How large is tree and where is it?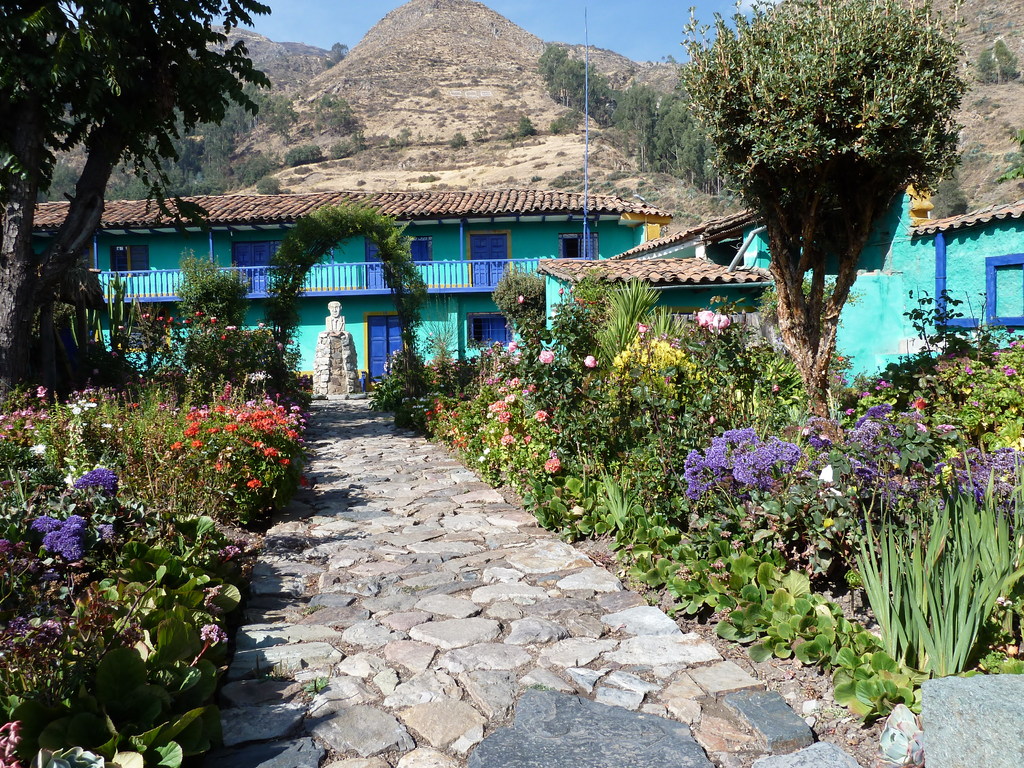
Bounding box: [x1=0, y1=0, x2=285, y2=396].
